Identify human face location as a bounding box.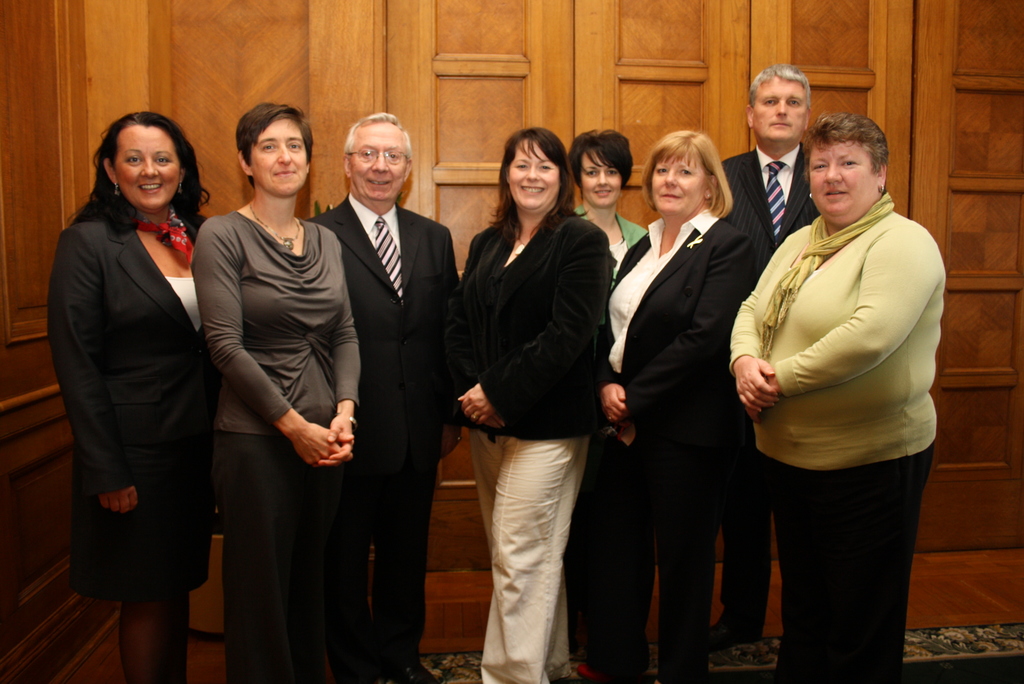
x1=511, y1=142, x2=561, y2=211.
